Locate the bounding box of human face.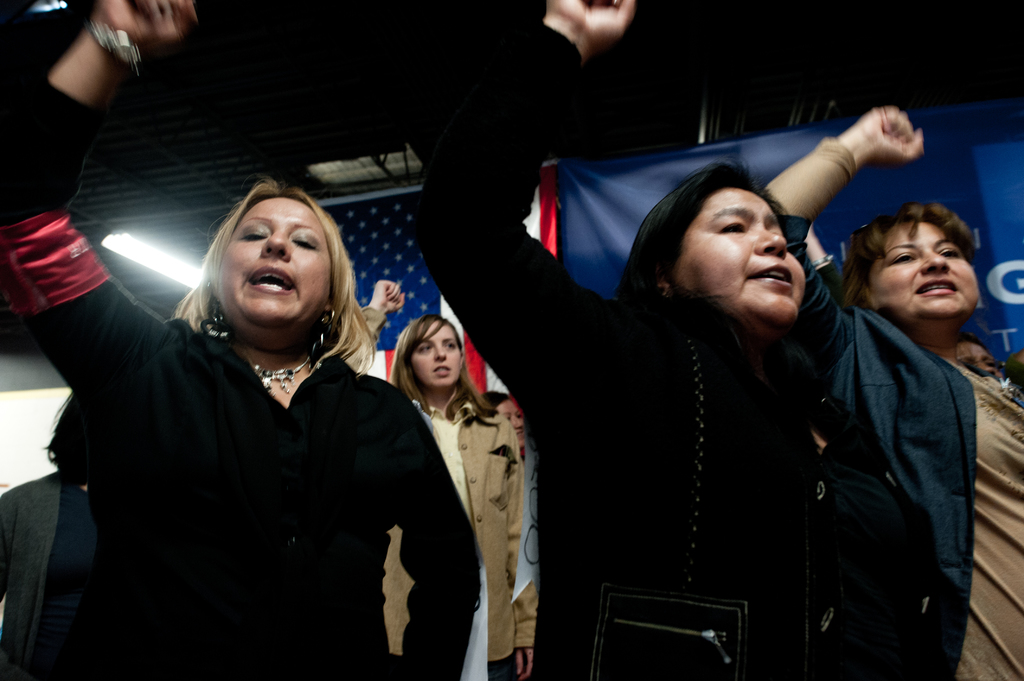
Bounding box: {"left": 493, "top": 401, "right": 521, "bottom": 428}.
